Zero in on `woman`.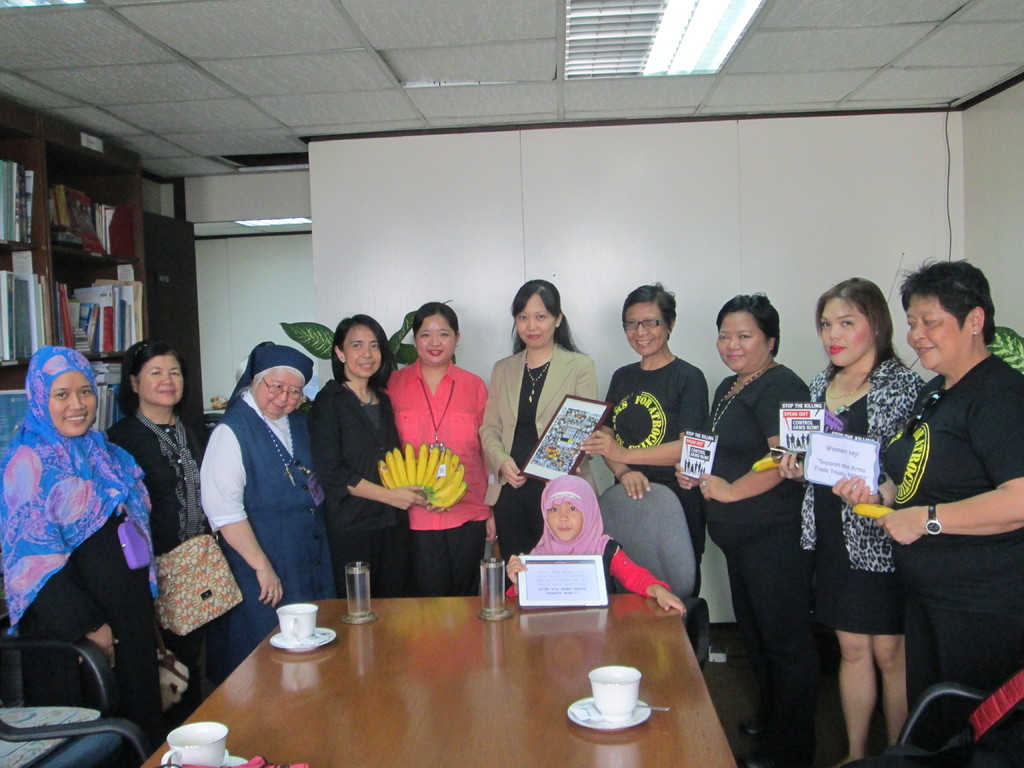
Zeroed in: 309/316/422/604.
